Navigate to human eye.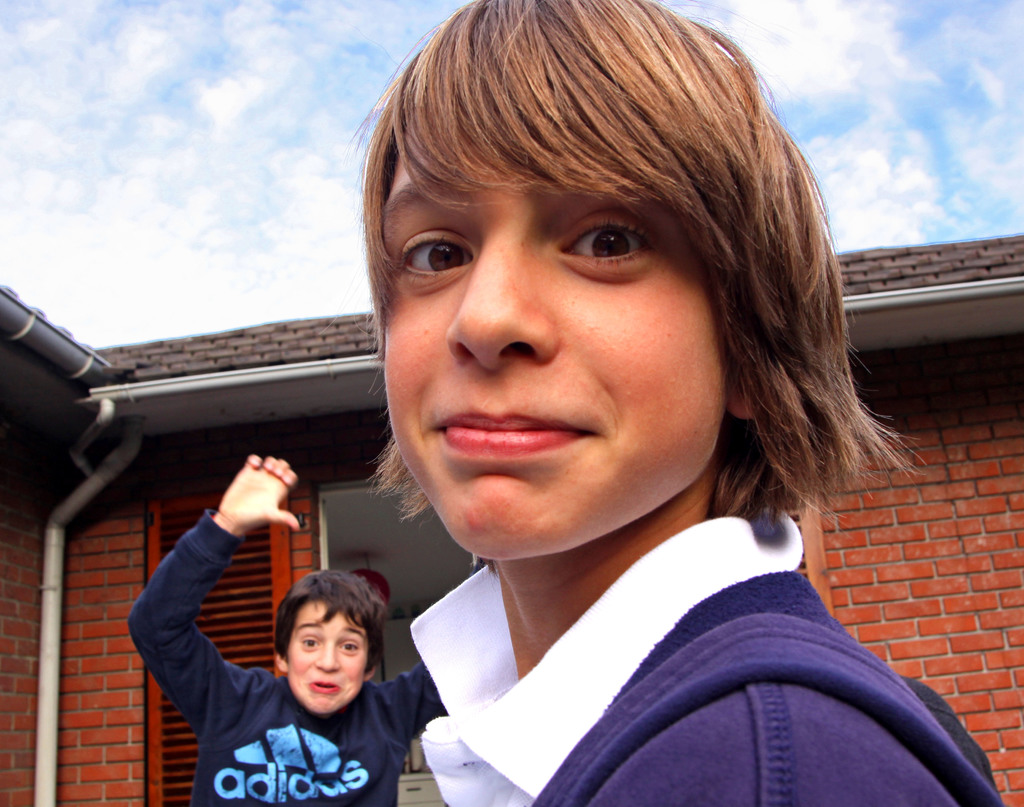
Navigation target: [x1=337, y1=636, x2=359, y2=653].
